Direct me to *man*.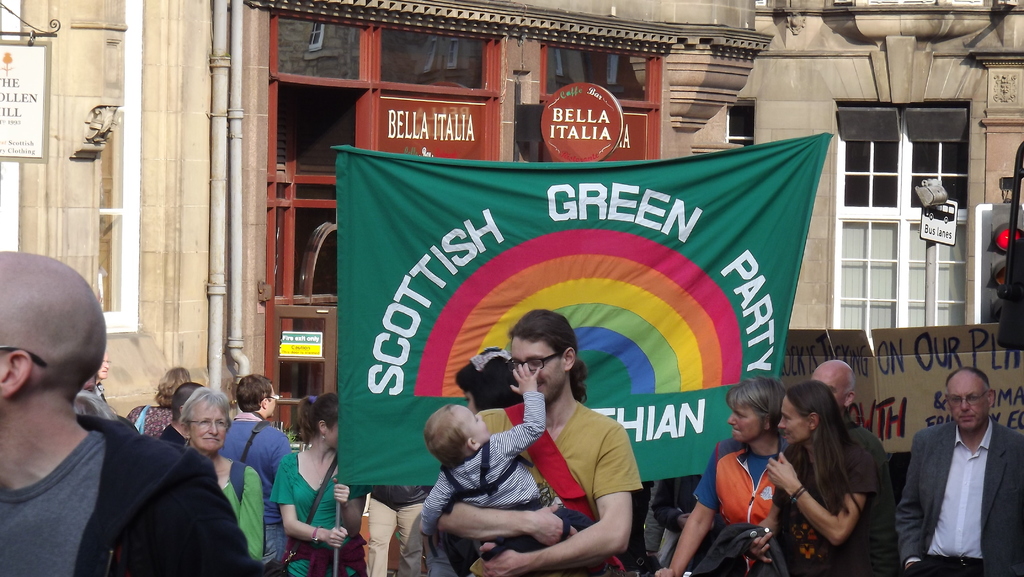
Direction: 900:366:1016:576.
